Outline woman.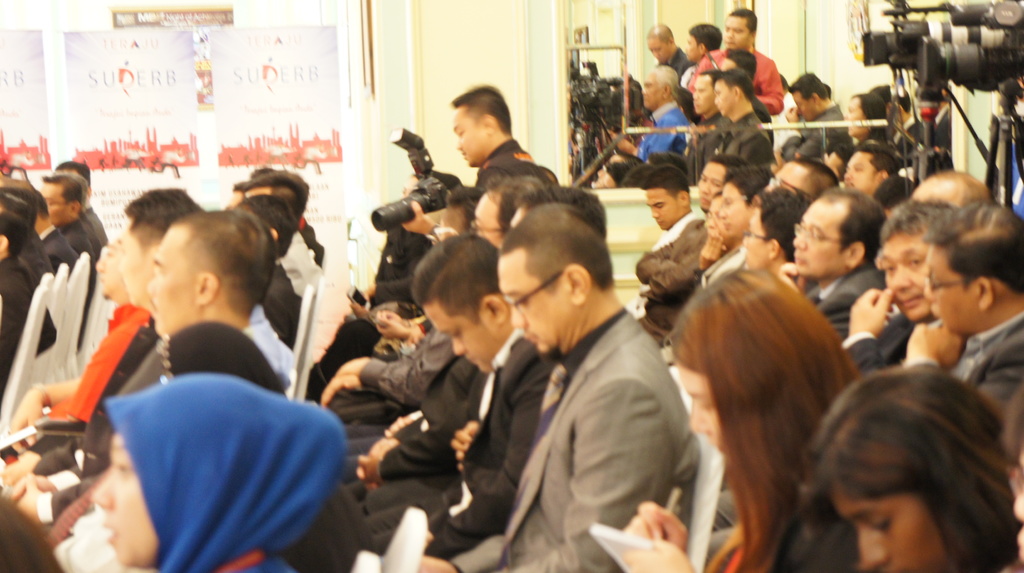
Outline: detection(95, 372, 348, 572).
